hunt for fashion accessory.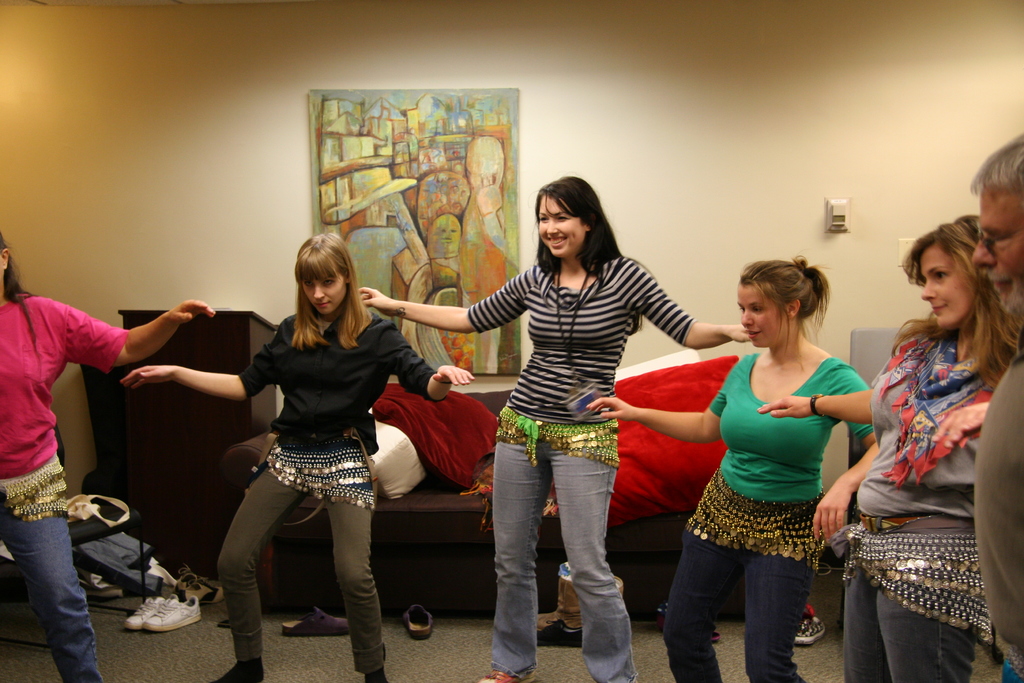
Hunted down at 492:407:620:467.
